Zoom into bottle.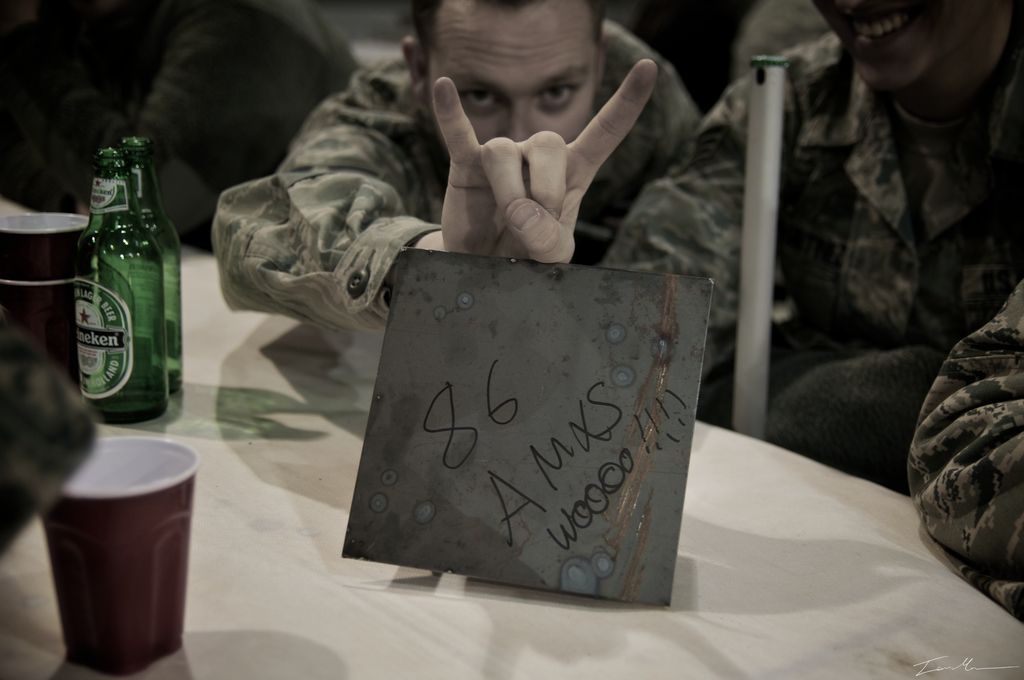
Zoom target: 118:131:183:401.
